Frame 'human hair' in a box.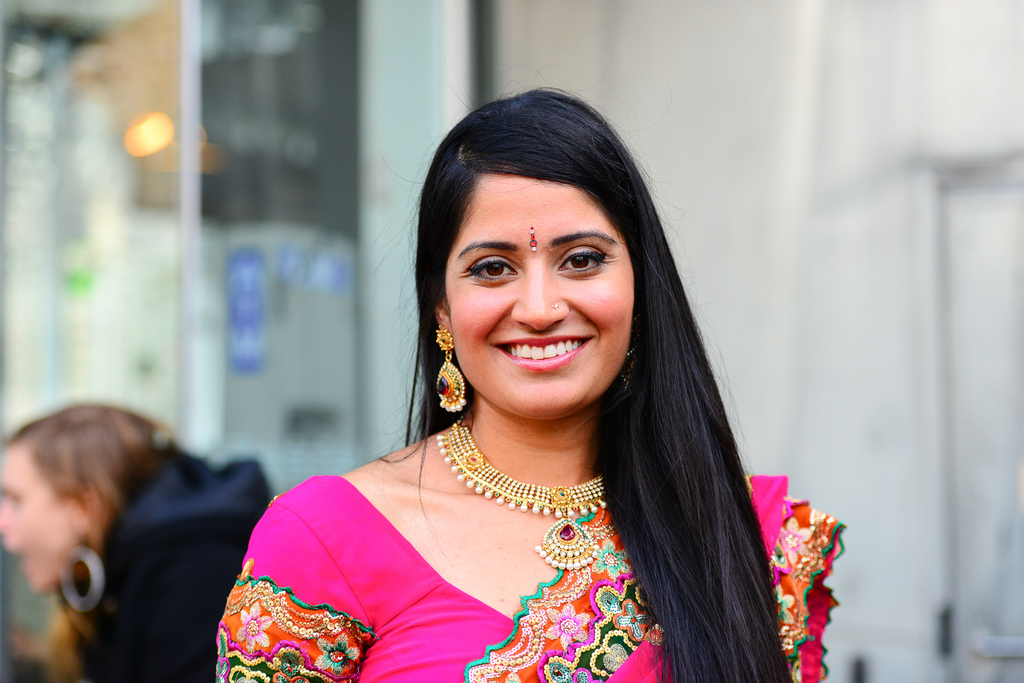
(376, 86, 798, 682).
